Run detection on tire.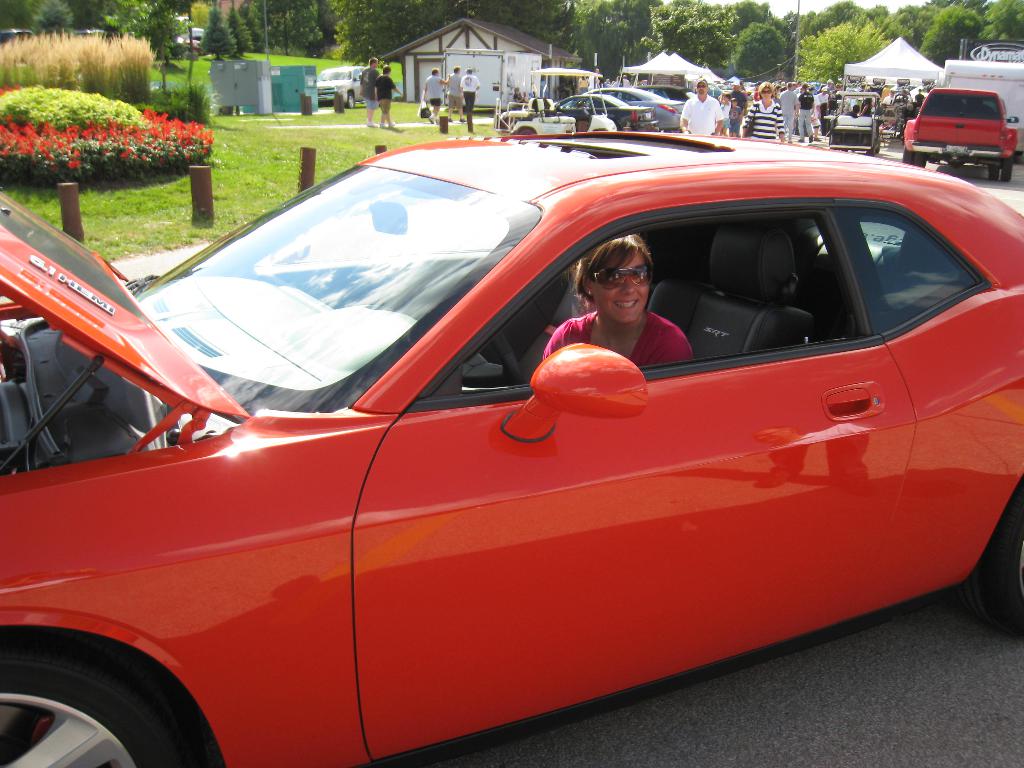
Result: box=[998, 154, 1014, 180].
